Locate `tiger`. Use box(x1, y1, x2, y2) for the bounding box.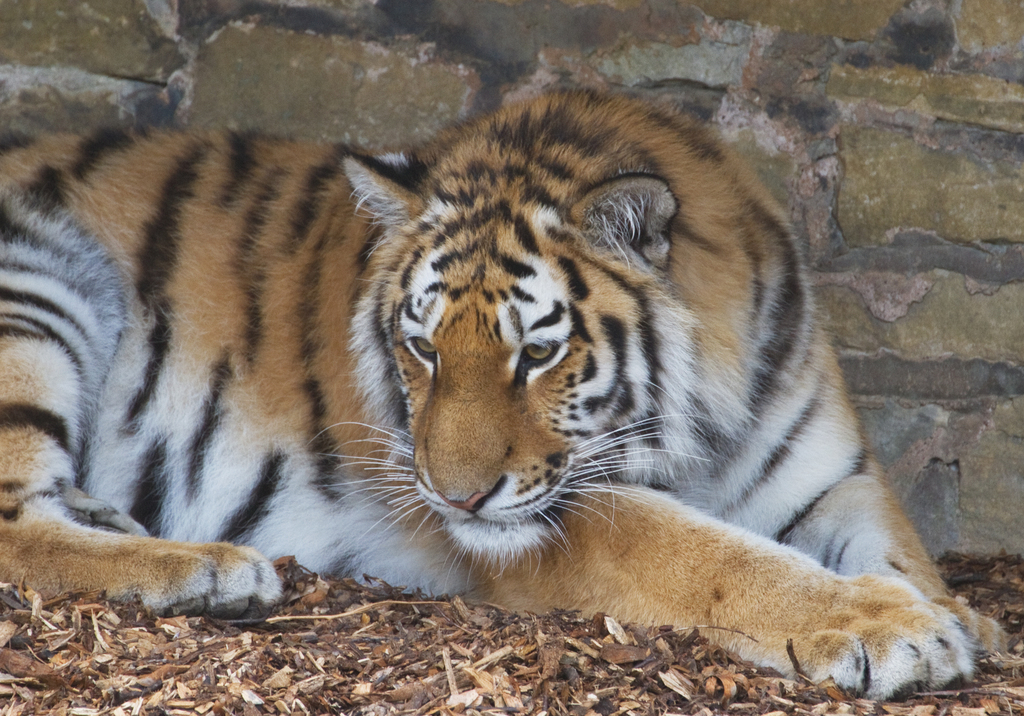
box(0, 86, 1005, 699).
